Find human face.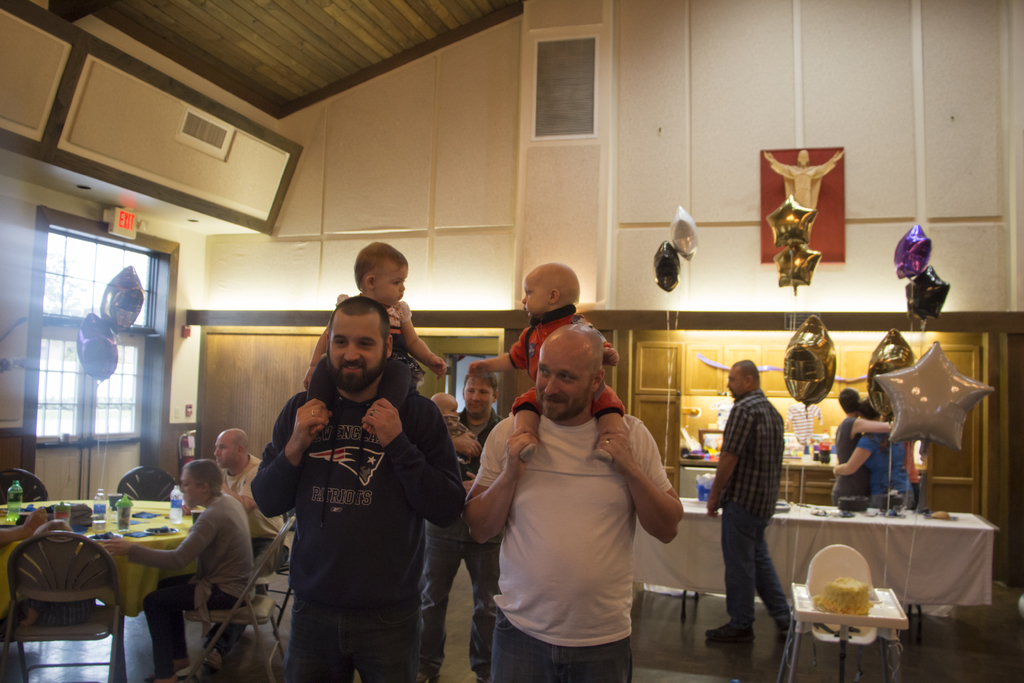
[467, 378, 493, 411].
